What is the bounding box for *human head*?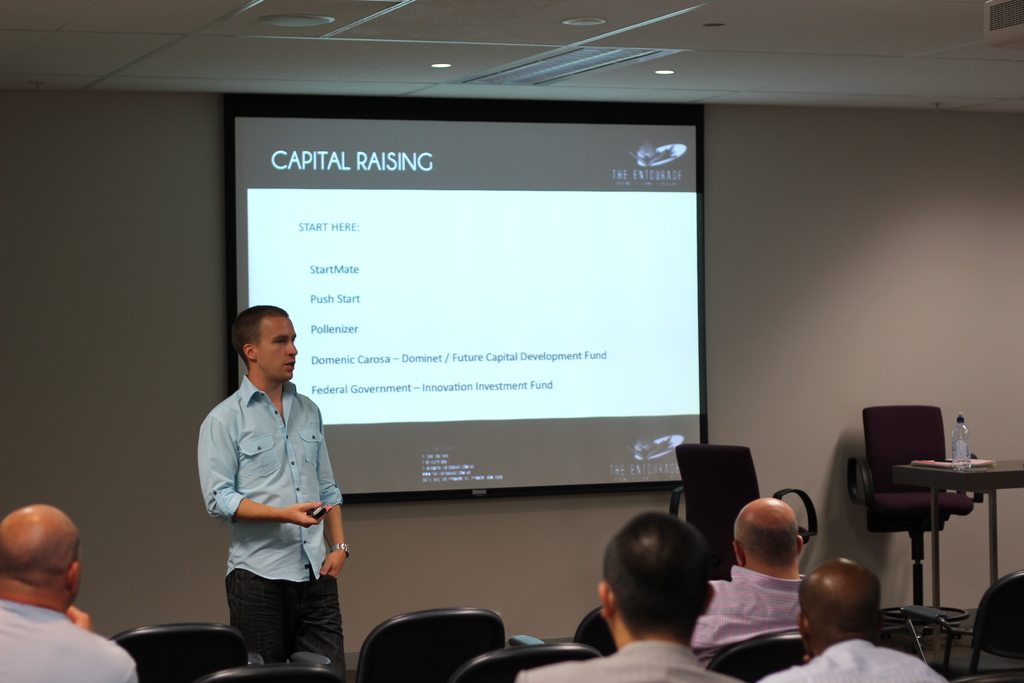
(0,504,86,614).
